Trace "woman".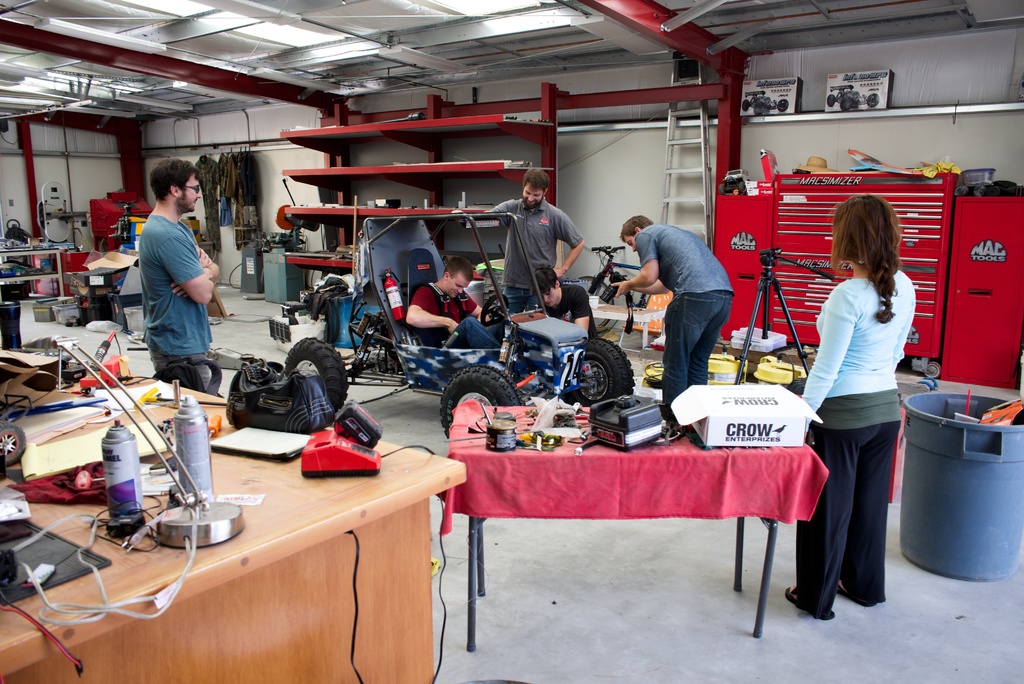
Traced to [left=800, top=170, right=929, bottom=641].
